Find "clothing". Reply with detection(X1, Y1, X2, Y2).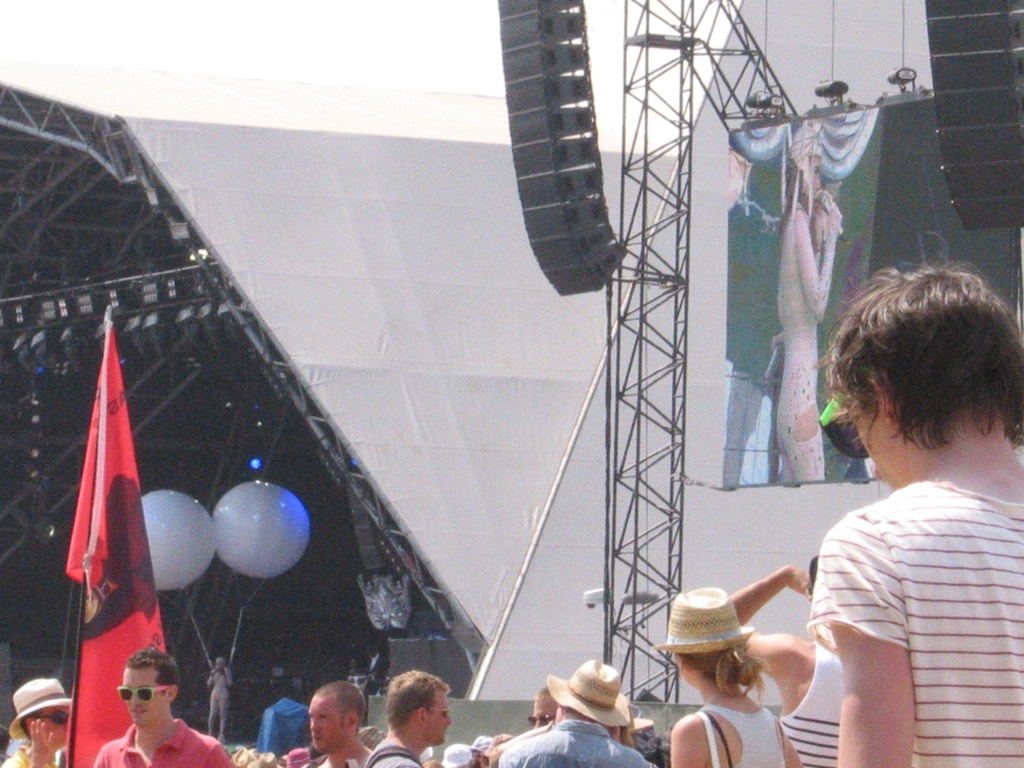
detection(501, 718, 657, 767).
